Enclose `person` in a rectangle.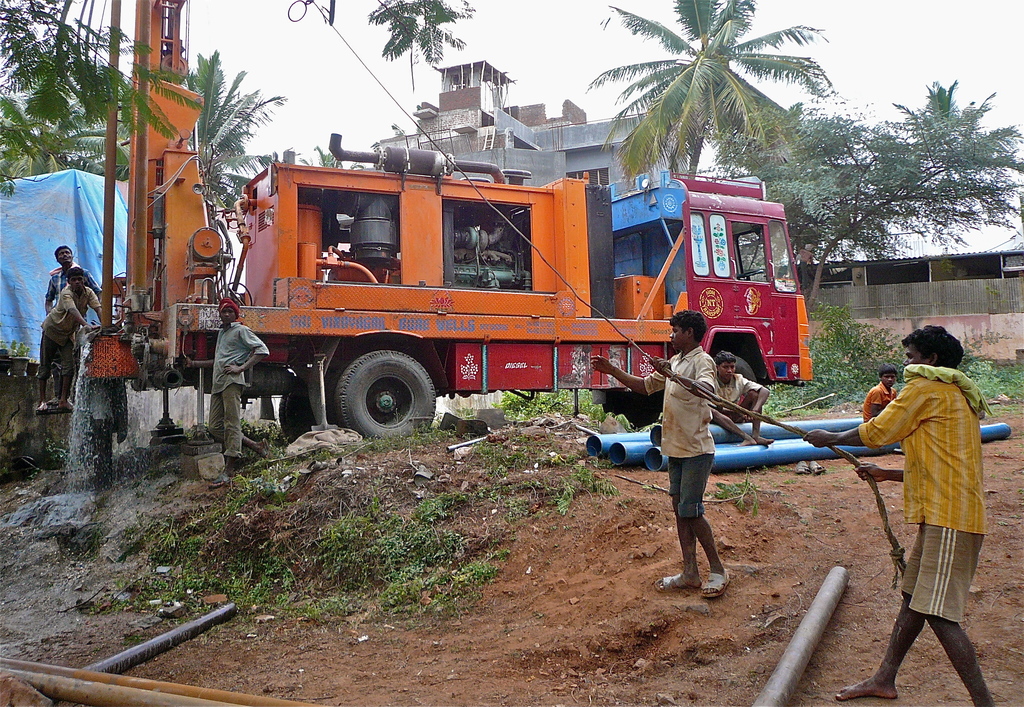
35/267/99/412.
